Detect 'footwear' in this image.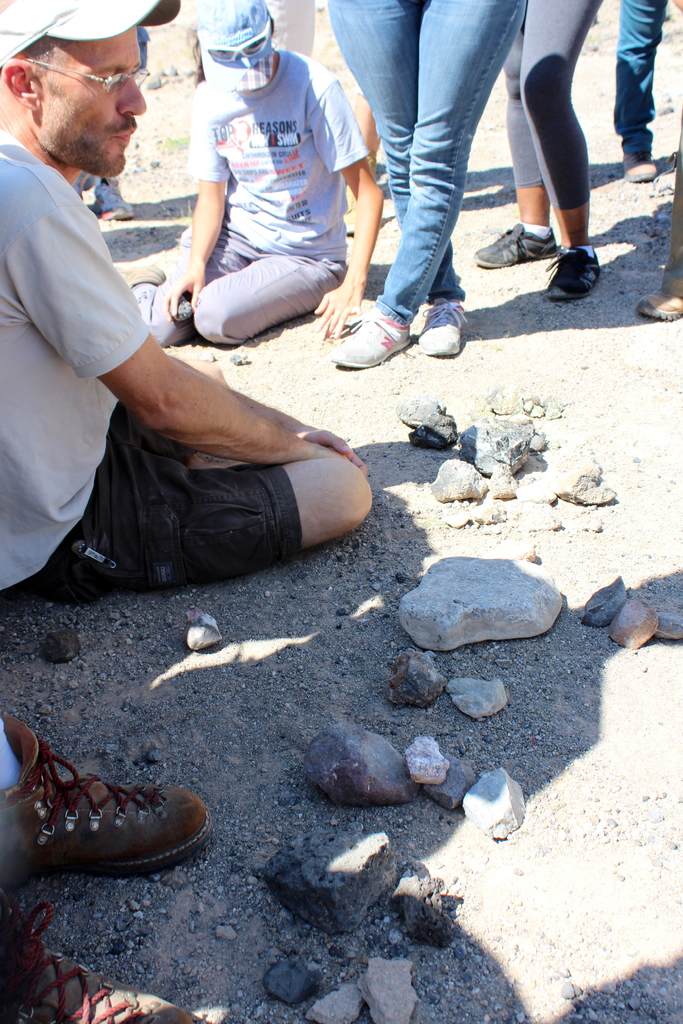
Detection: x1=411 y1=294 x2=463 y2=357.
